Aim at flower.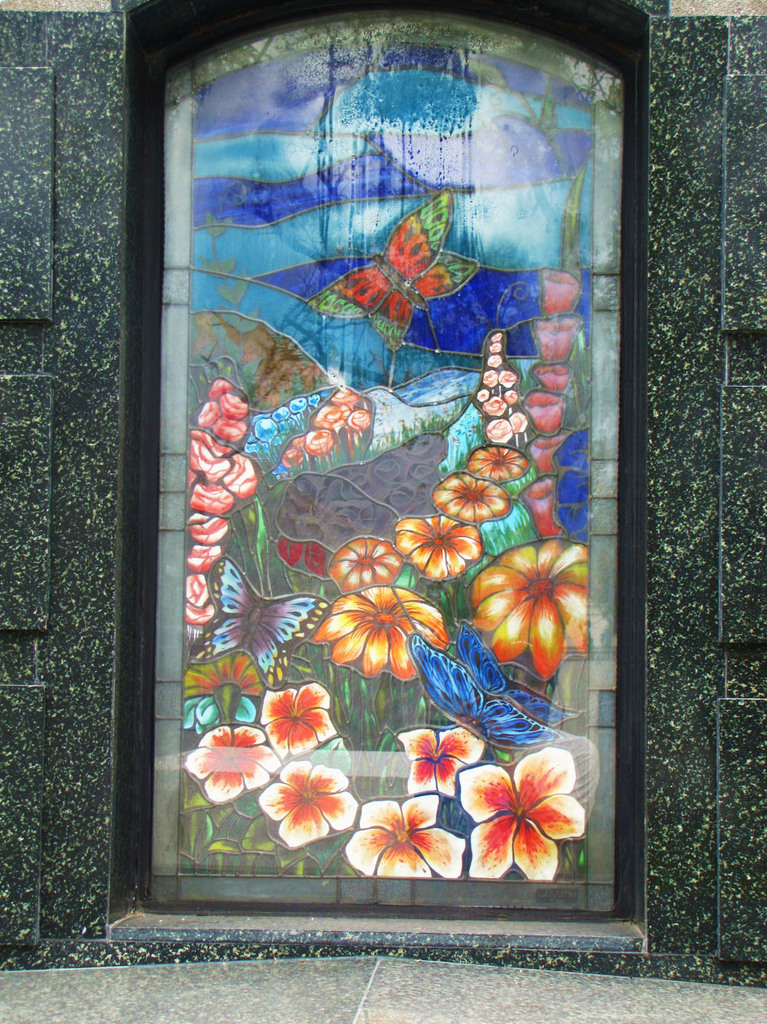
Aimed at region(391, 724, 487, 801).
